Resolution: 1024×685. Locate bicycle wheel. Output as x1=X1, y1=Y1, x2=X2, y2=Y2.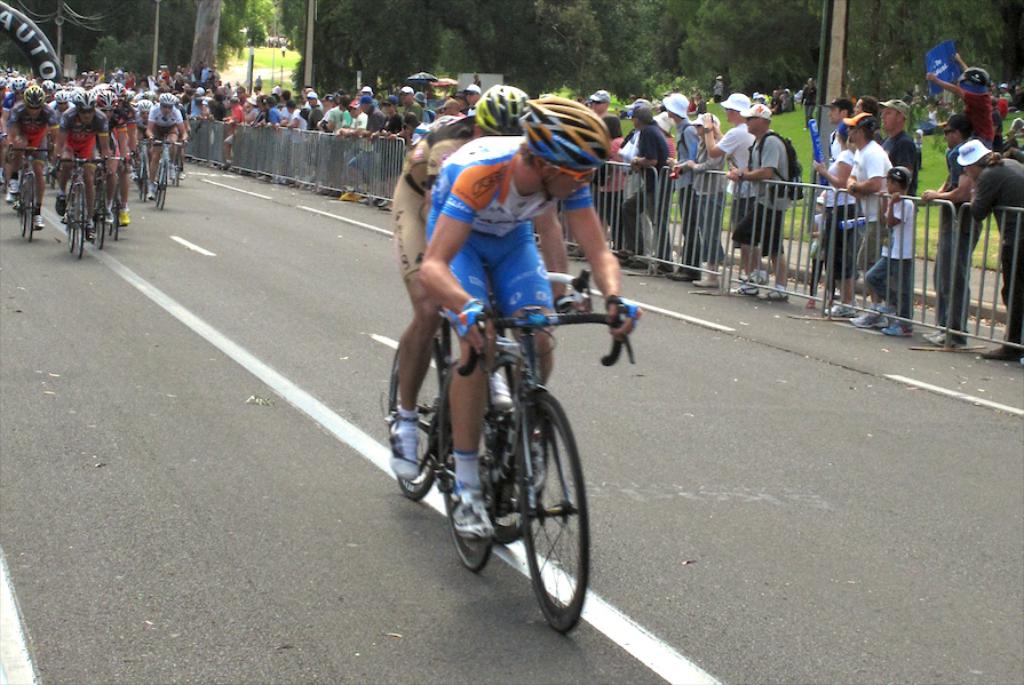
x1=108, y1=181, x2=132, y2=247.
